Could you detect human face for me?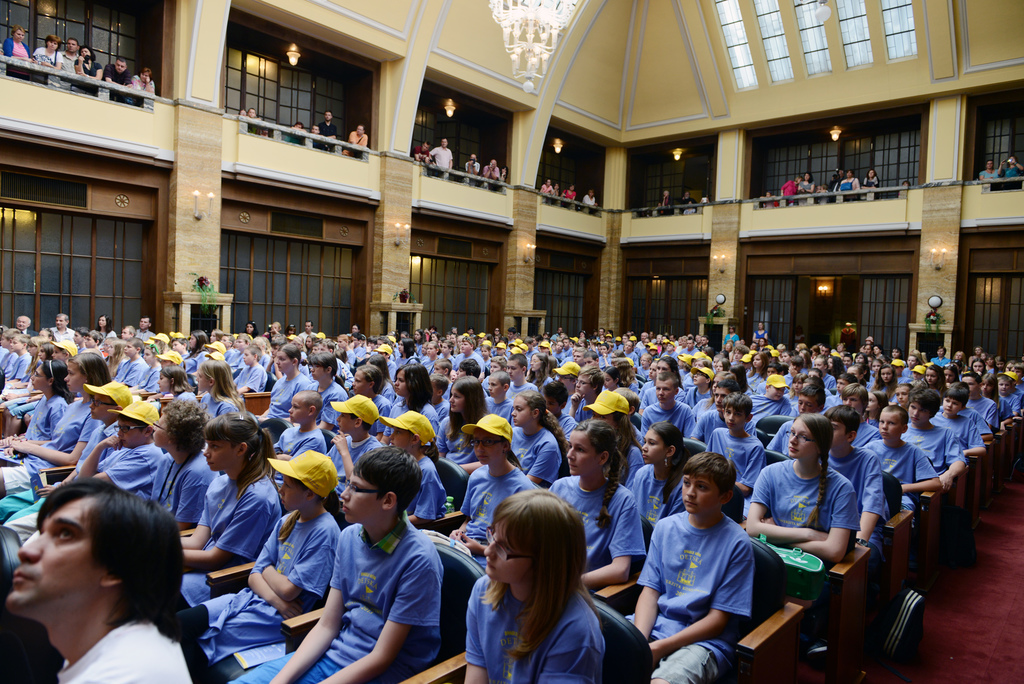
Detection result: bbox(31, 362, 45, 387).
